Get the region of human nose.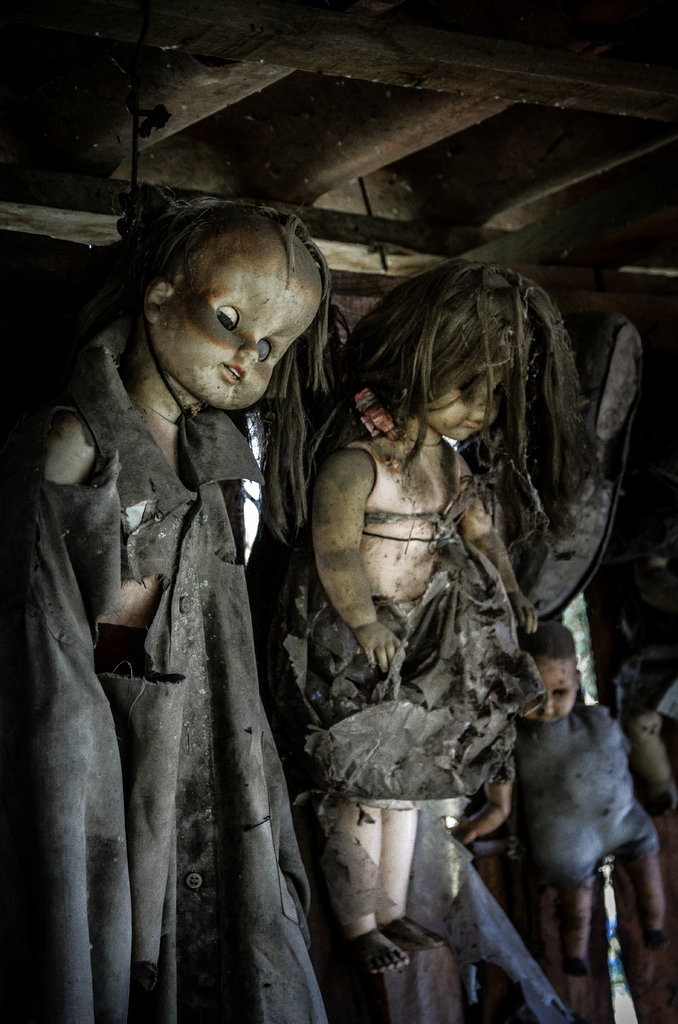
crop(467, 393, 488, 415).
